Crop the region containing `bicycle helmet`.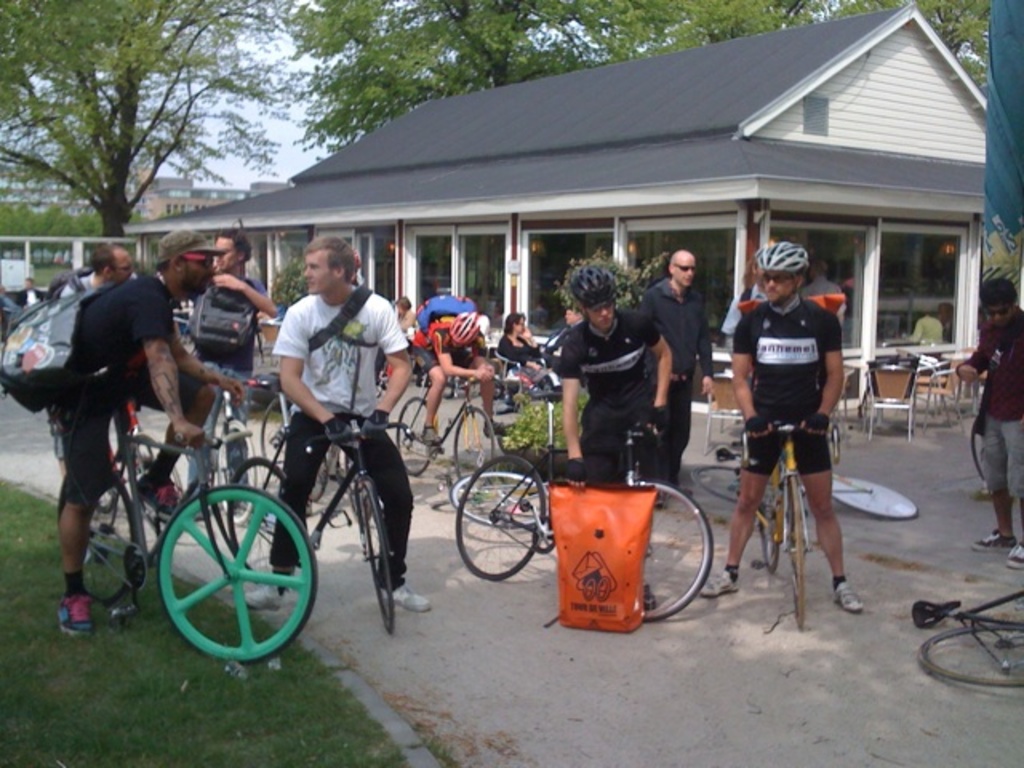
Crop region: pyautogui.locateOnScreen(451, 315, 480, 347).
